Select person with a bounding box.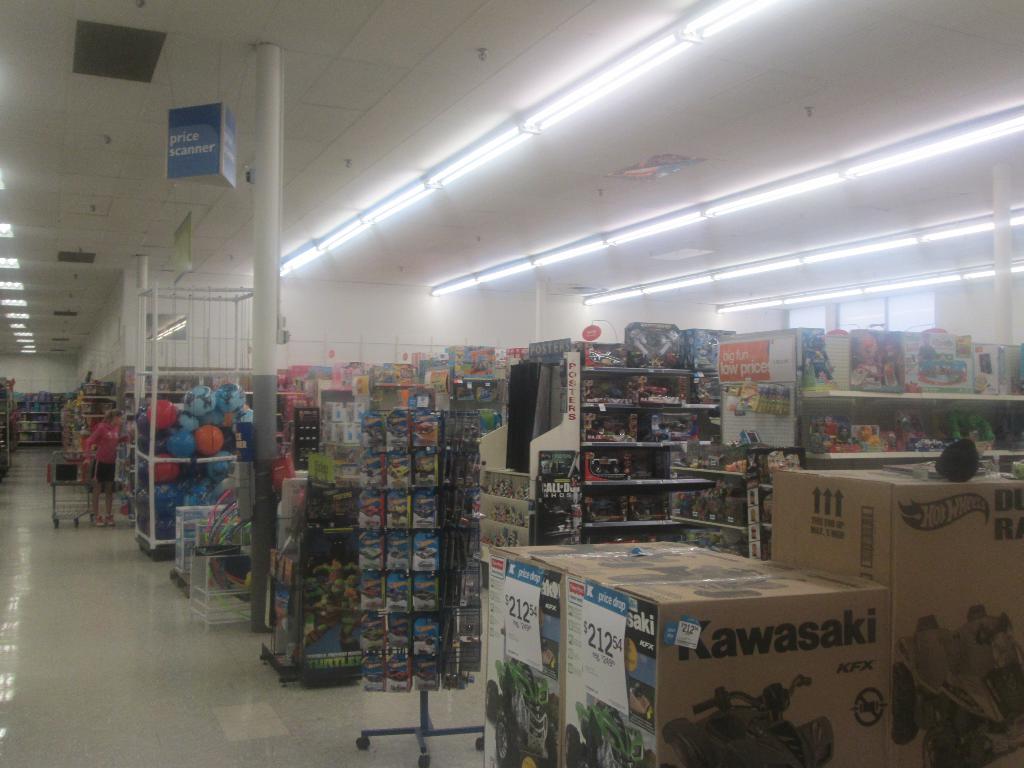
[left=82, top=408, right=131, bottom=527].
